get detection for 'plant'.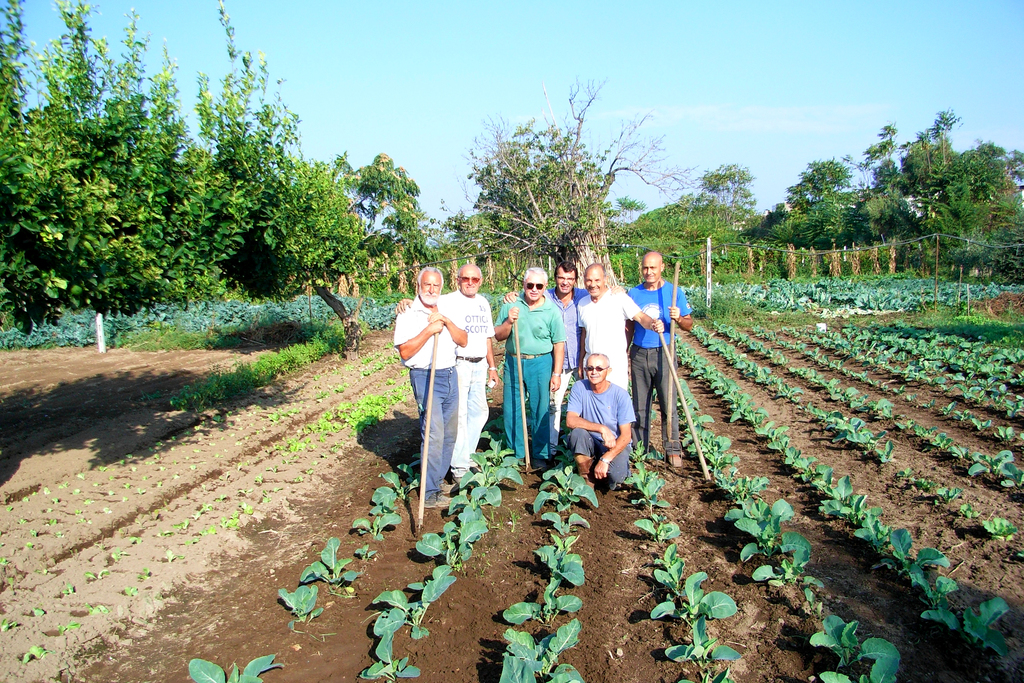
Detection: region(273, 486, 286, 493).
